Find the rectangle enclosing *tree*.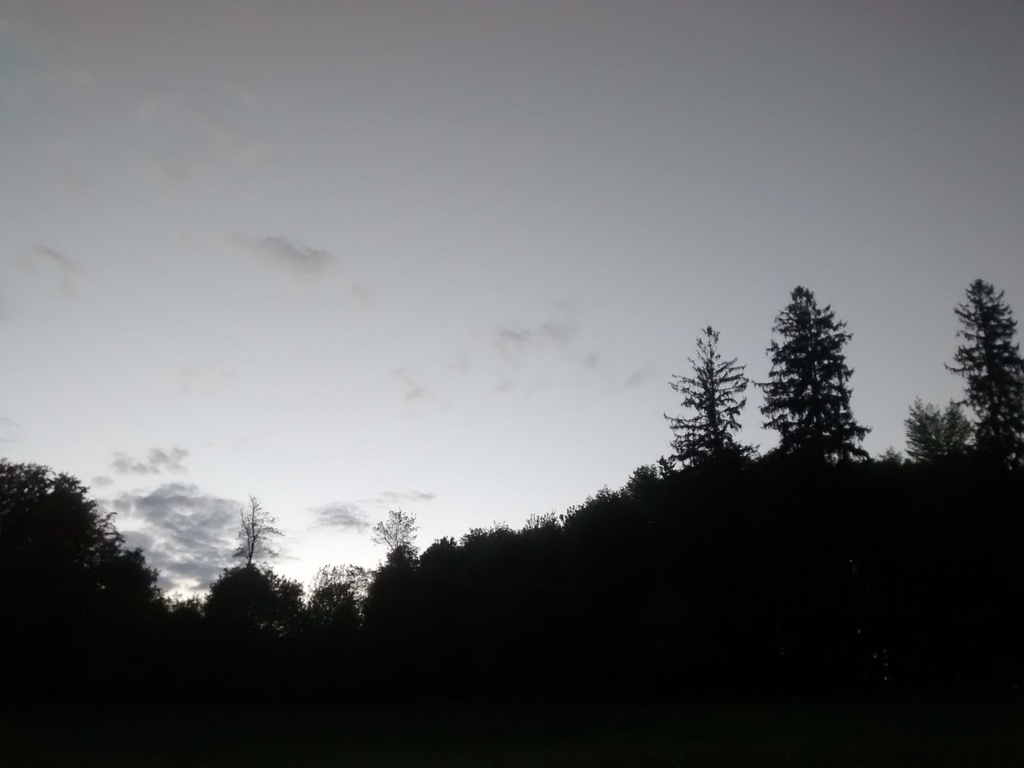
<region>476, 518, 507, 617</region>.
